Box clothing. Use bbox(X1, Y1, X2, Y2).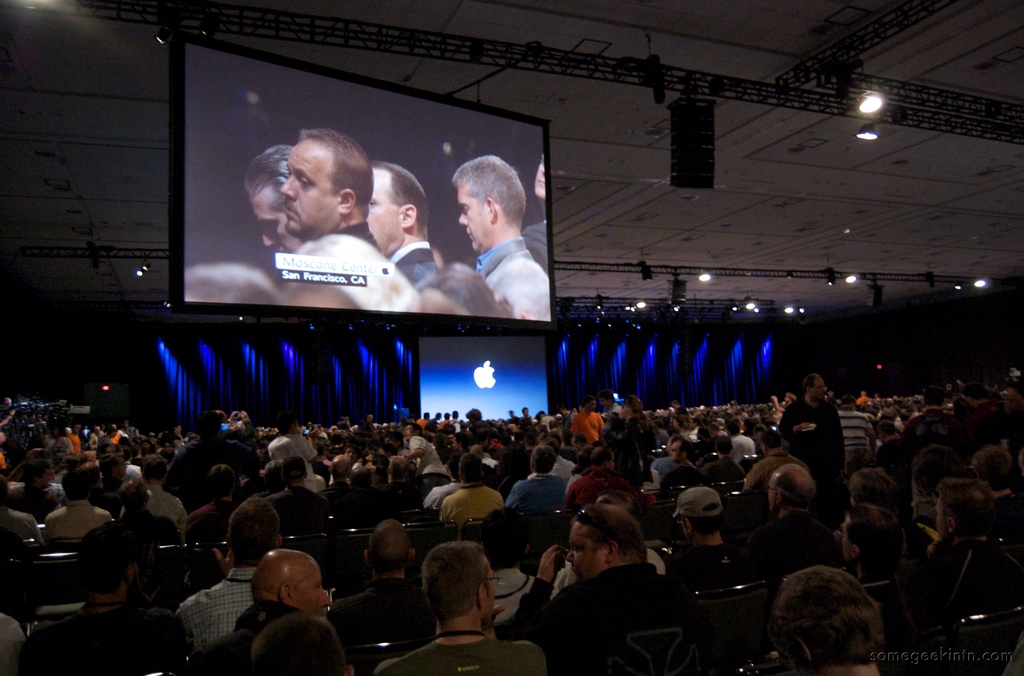
bbox(439, 417, 447, 430).
